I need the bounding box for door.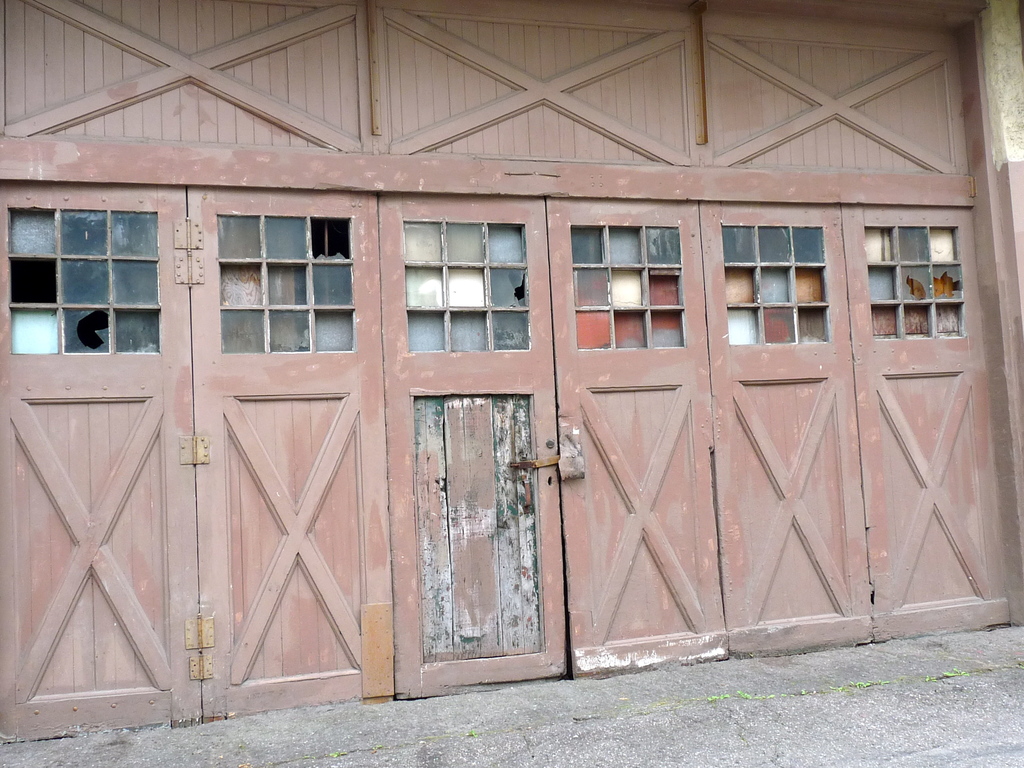
Here it is: (186,180,397,692).
